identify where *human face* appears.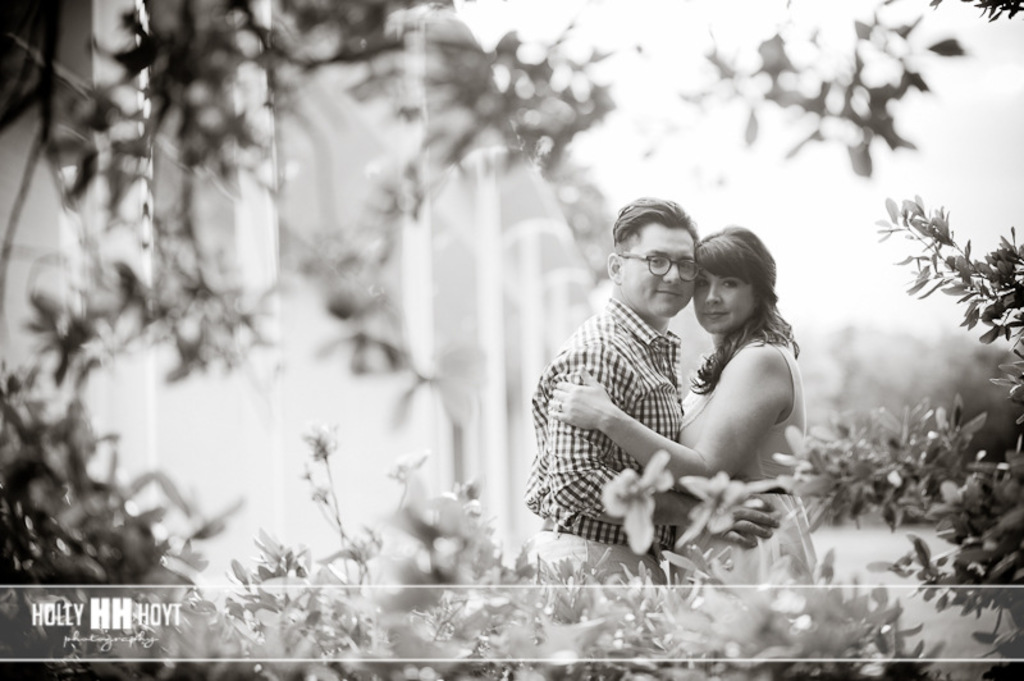
Appears at region(622, 228, 696, 317).
